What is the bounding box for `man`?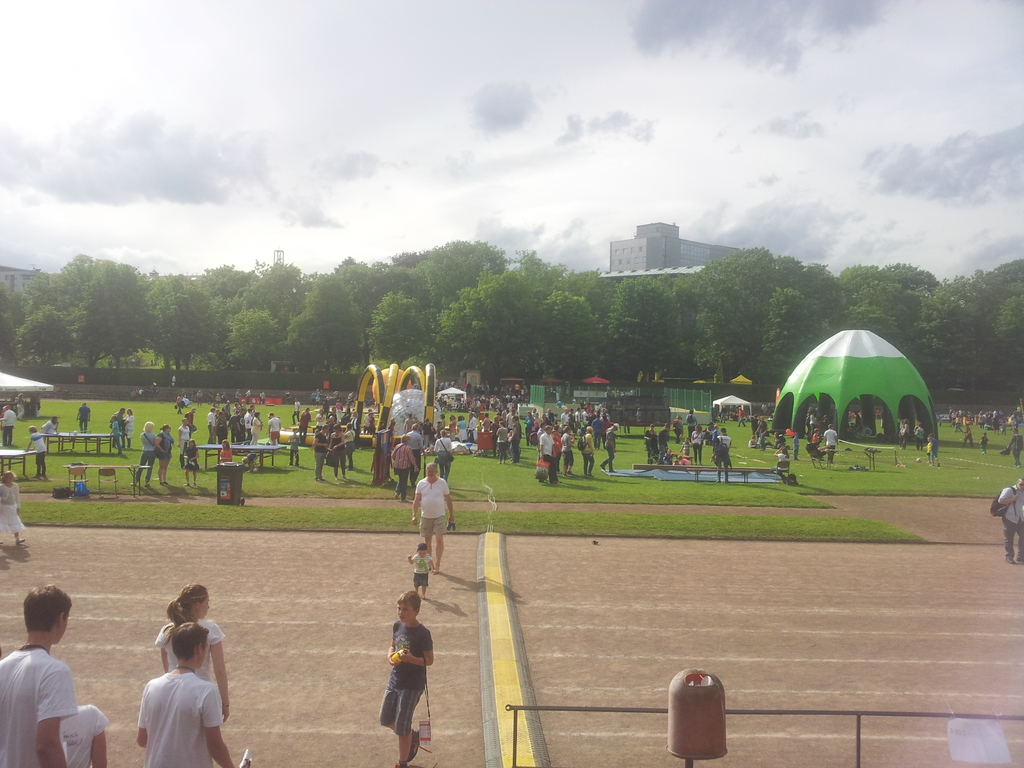
<box>26,424,49,476</box>.
